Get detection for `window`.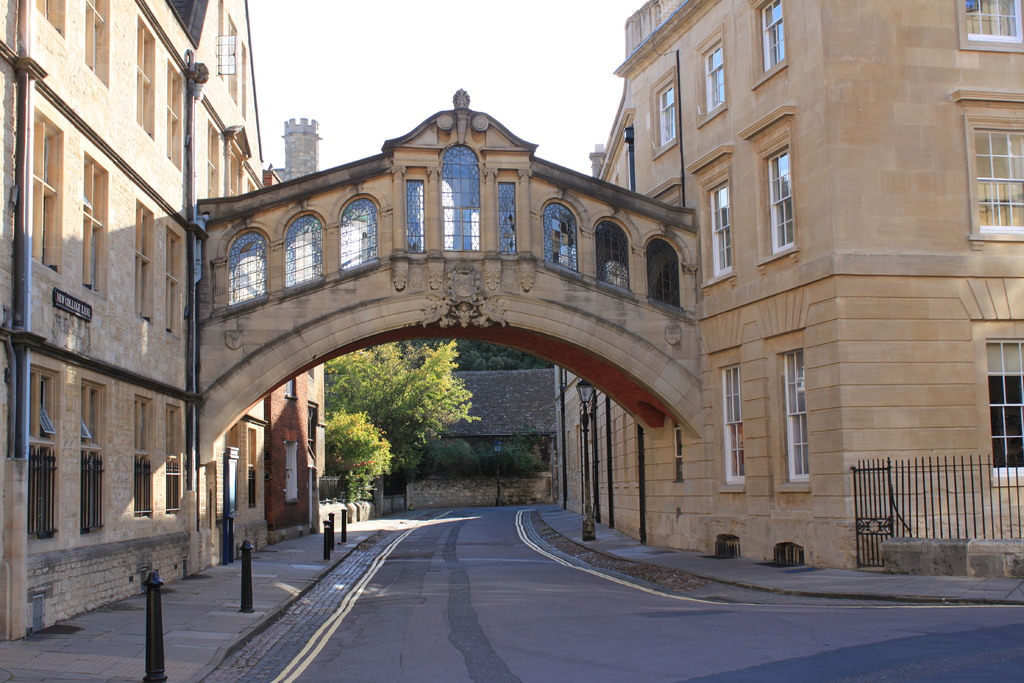
Detection: (702,180,733,276).
